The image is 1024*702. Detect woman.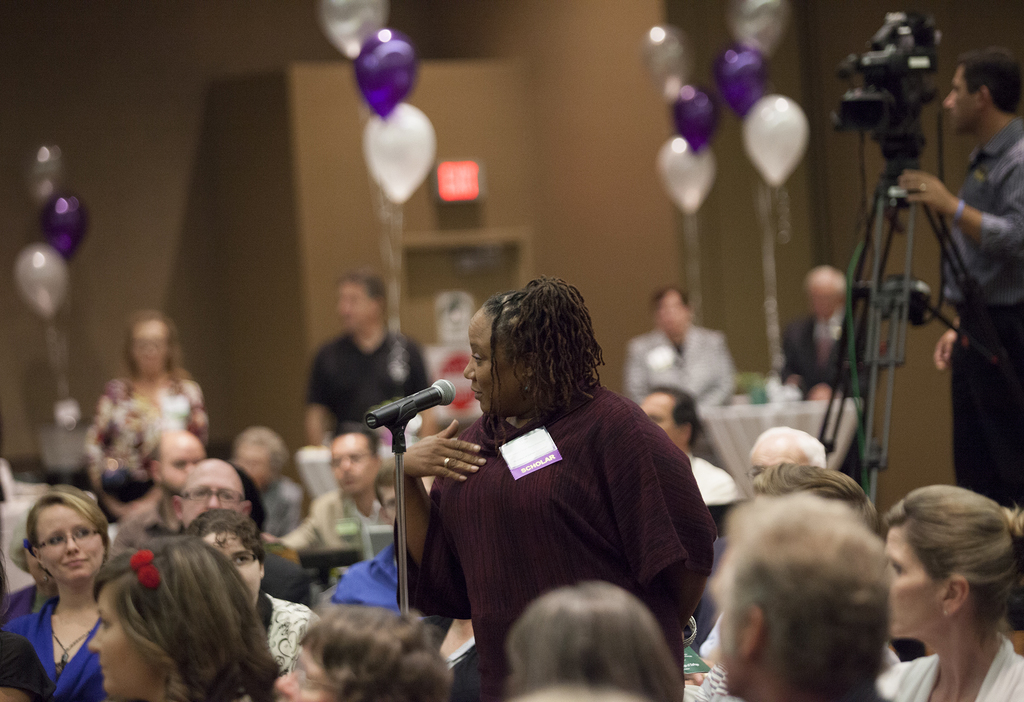
Detection: box(84, 537, 278, 701).
